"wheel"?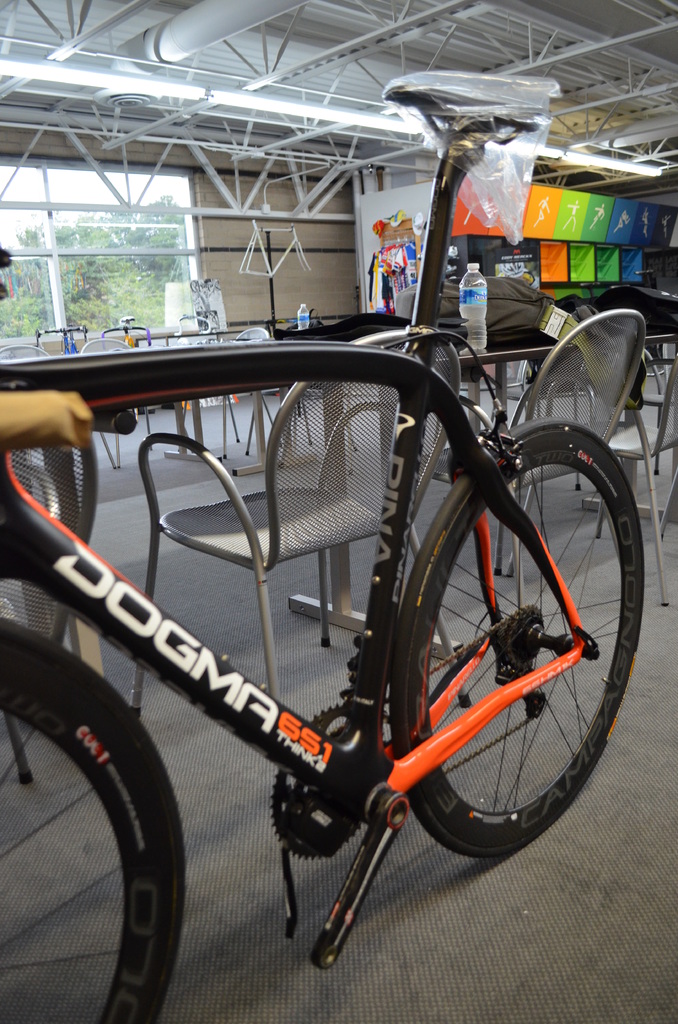
l=0, t=618, r=186, b=1023
